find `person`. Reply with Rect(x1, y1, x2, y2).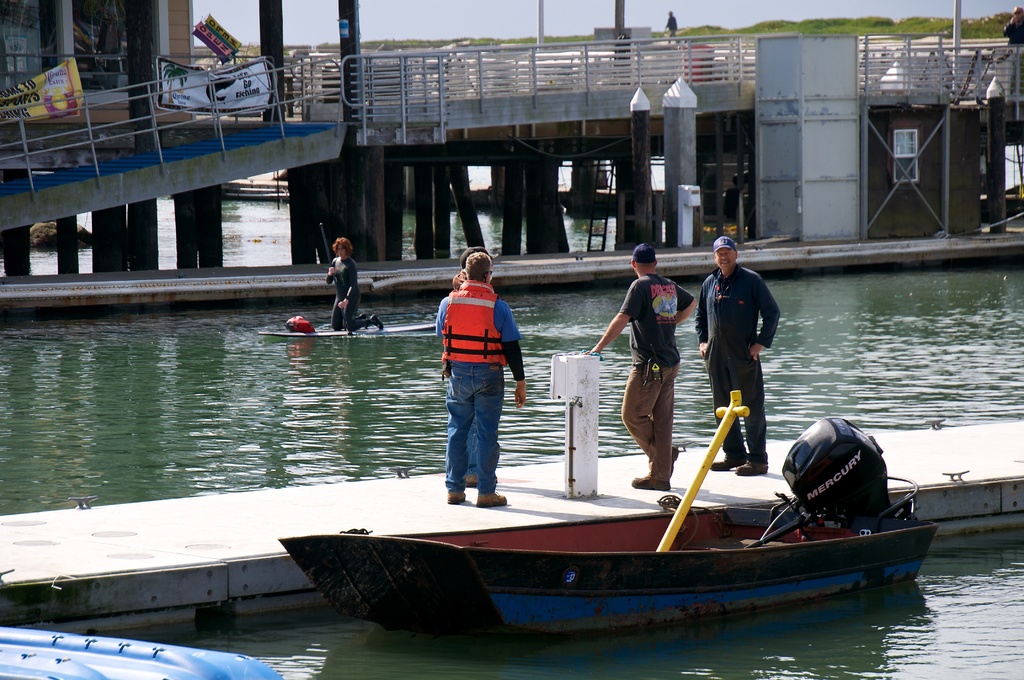
Rect(324, 234, 385, 334).
